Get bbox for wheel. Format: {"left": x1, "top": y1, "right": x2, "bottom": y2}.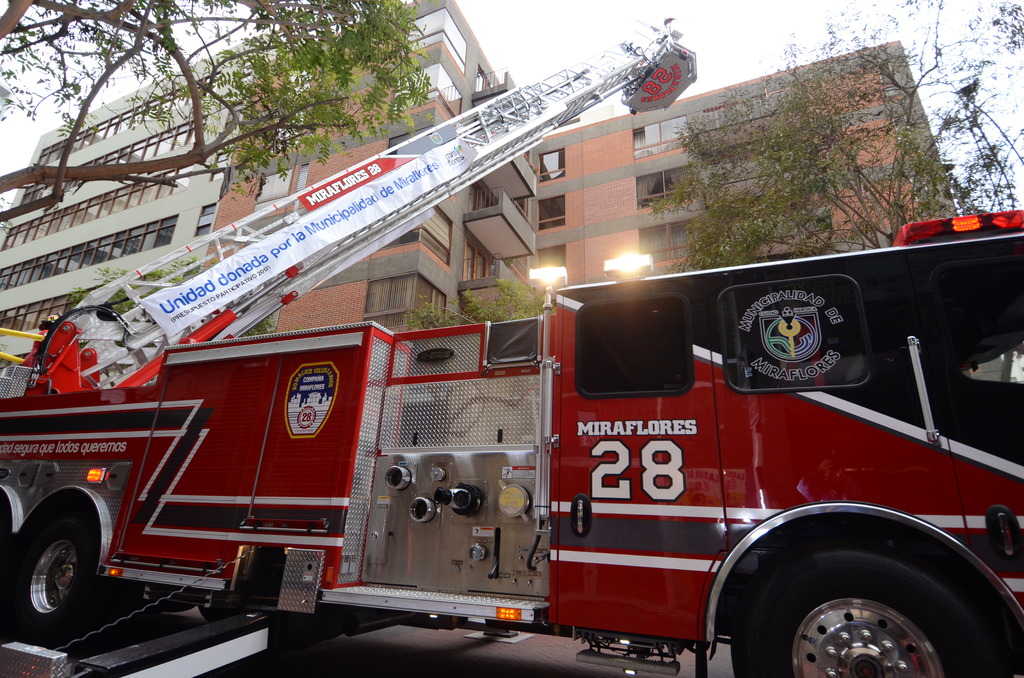
{"left": 707, "top": 551, "right": 961, "bottom": 673}.
